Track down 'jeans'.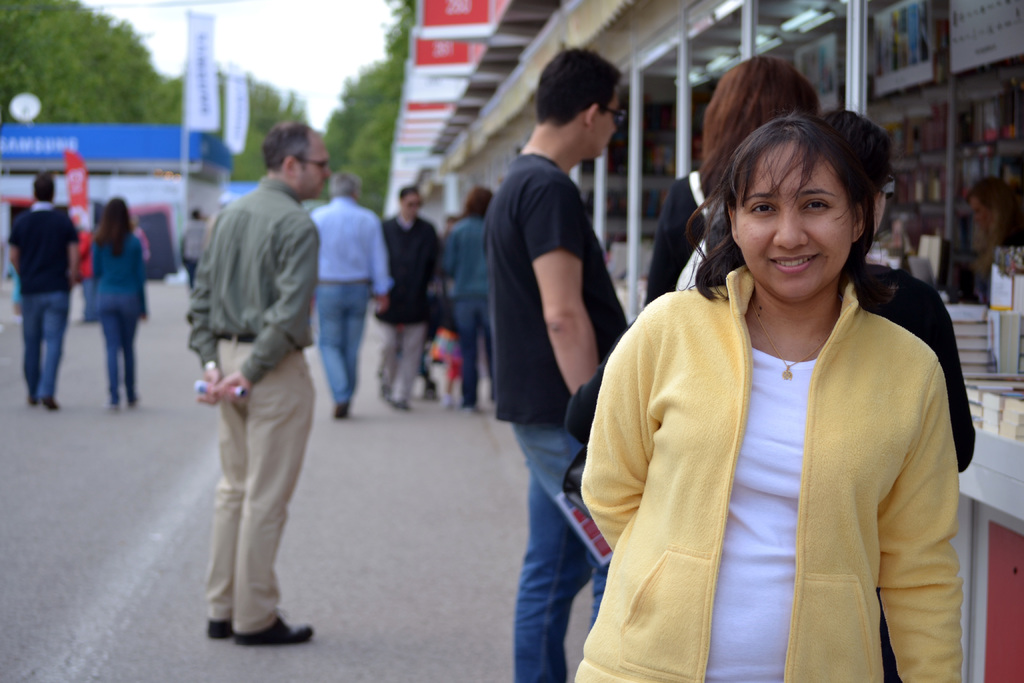
Tracked to {"left": 455, "top": 293, "right": 495, "bottom": 409}.
